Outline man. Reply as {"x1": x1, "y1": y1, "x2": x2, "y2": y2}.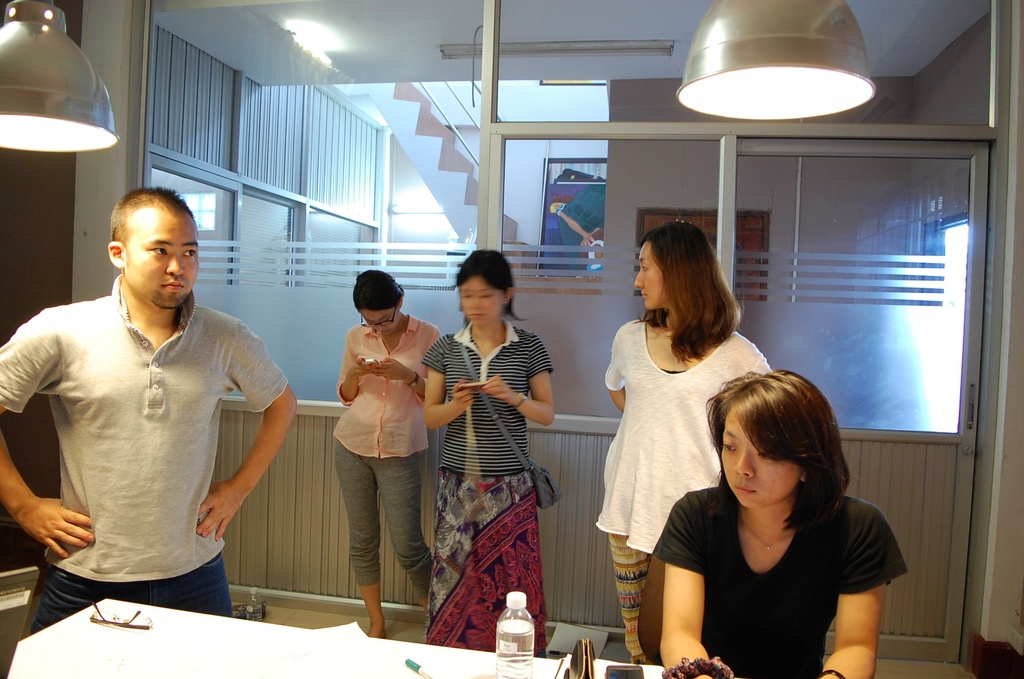
{"x1": 14, "y1": 172, "x2": 289, "y2": 657}.
